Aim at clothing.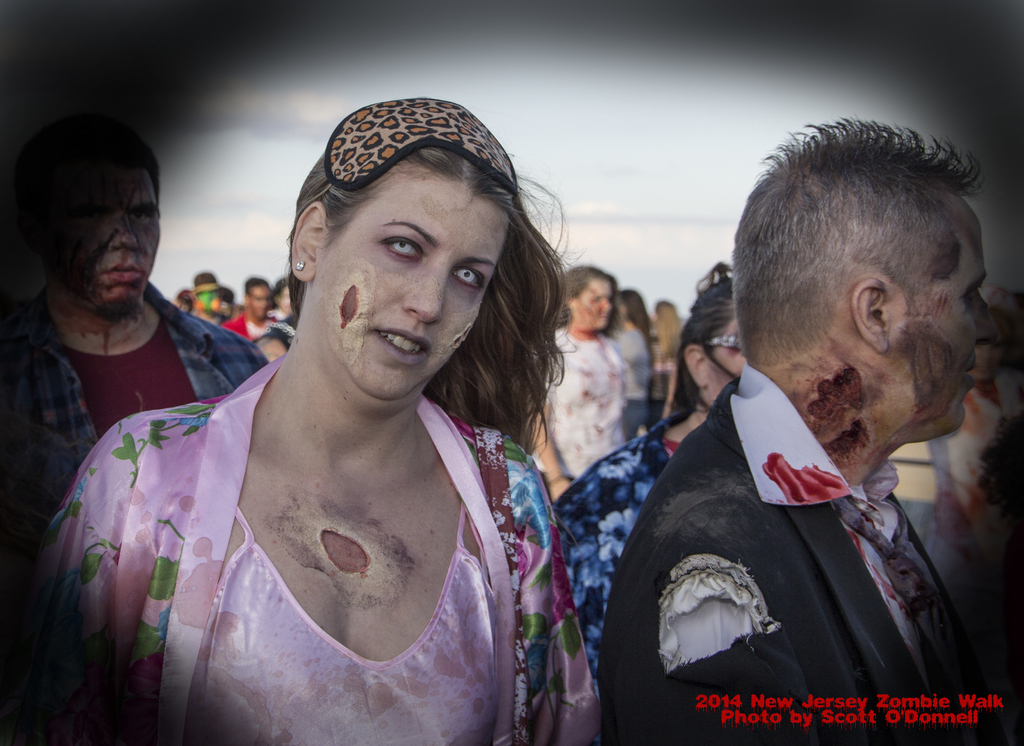
Aimed at region(216, 310, 278, 344).
